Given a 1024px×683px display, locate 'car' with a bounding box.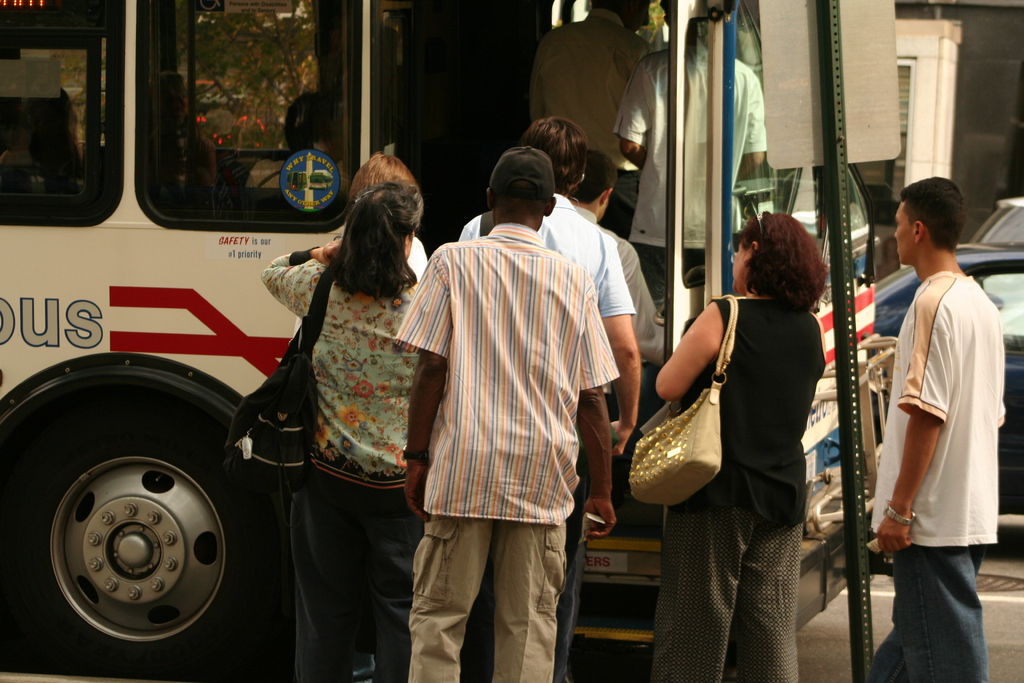
Located: 875/241/1023/572.
